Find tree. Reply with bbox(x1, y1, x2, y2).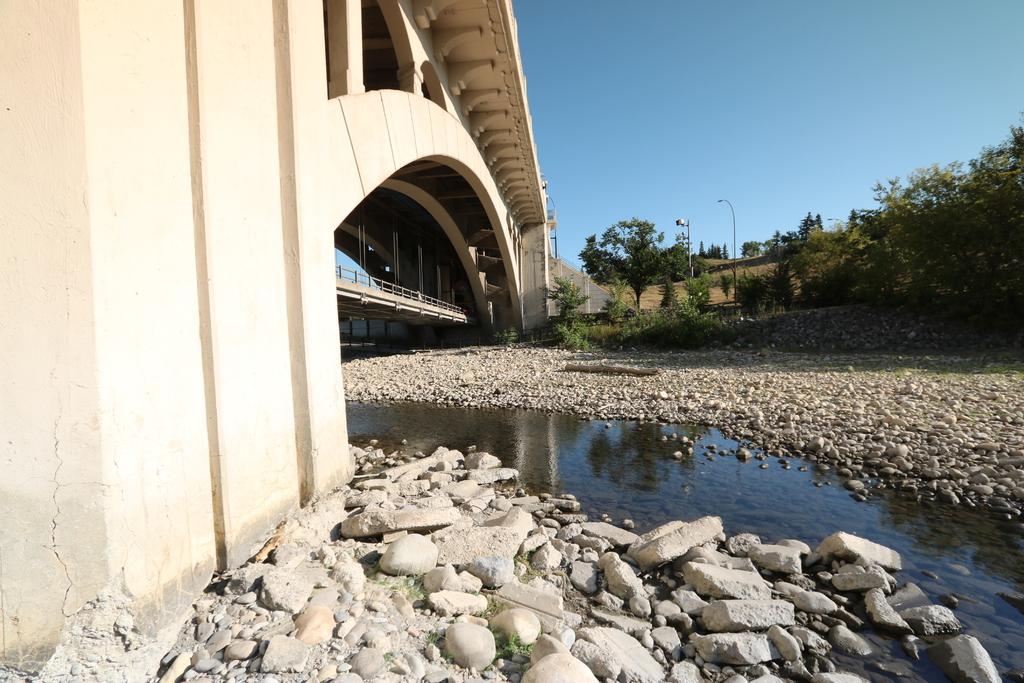
bbox(731, 126, 1023, 332).
